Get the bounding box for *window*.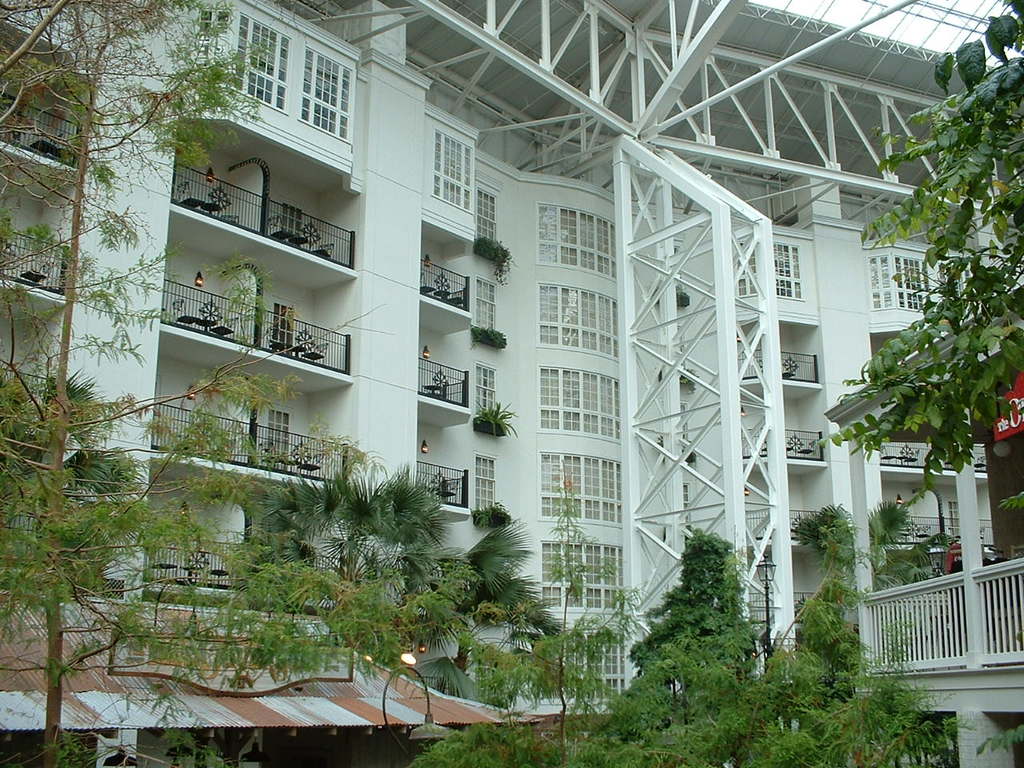
476,278,497,329.
